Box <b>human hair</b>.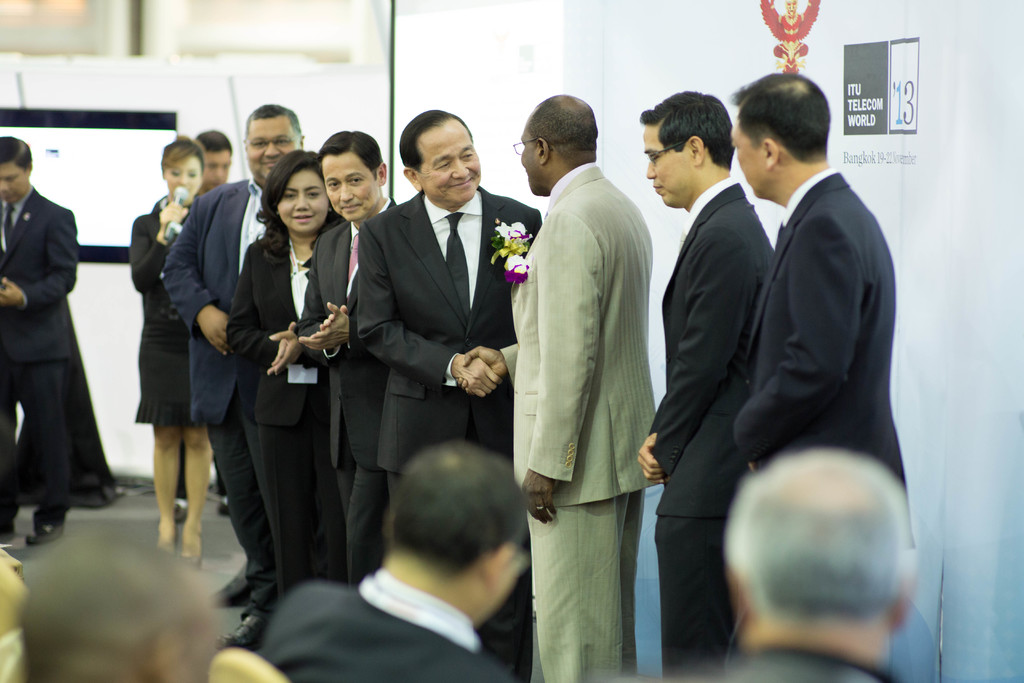
(x1=0, y1=132, x2=34, y2=169).
